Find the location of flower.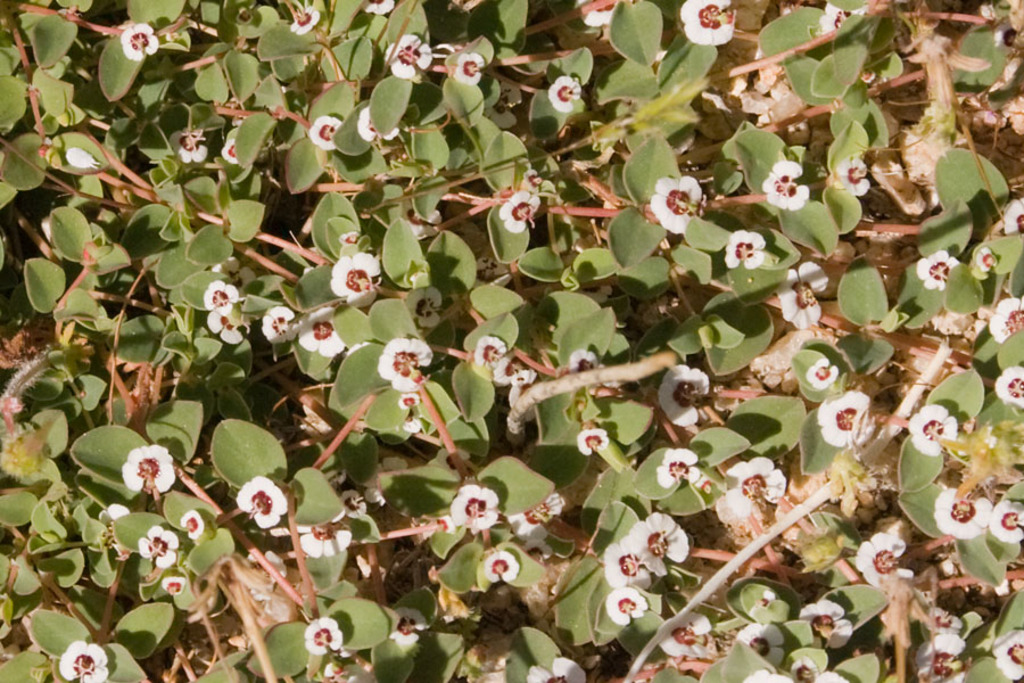
Location: 205, 306, 250, 347.
